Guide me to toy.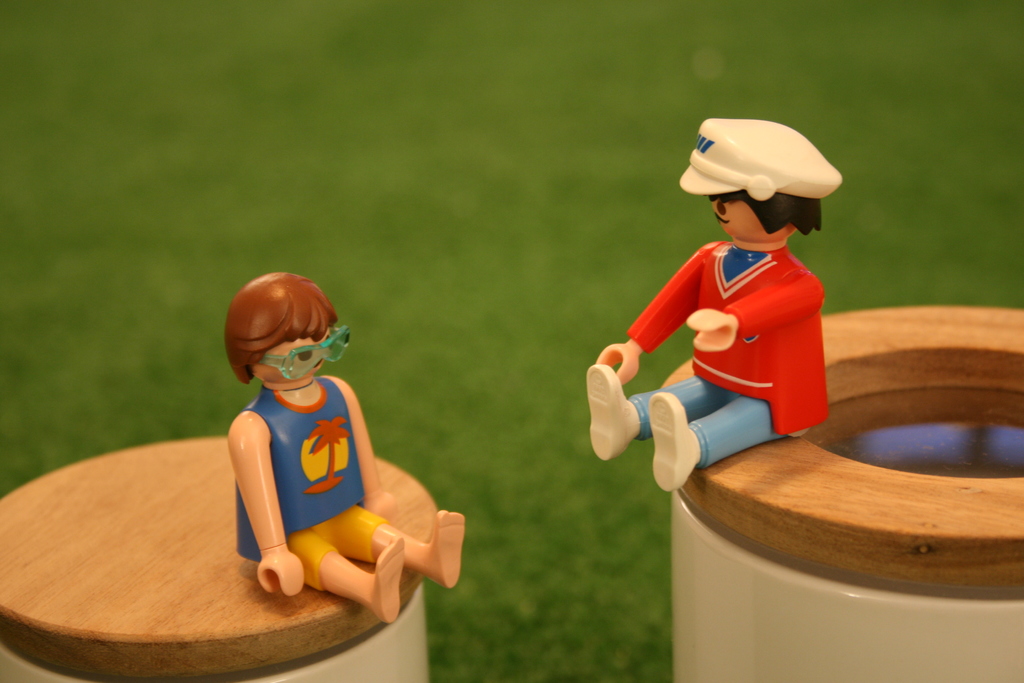
Guidance: bbox=(588, 118, 844, 493).
